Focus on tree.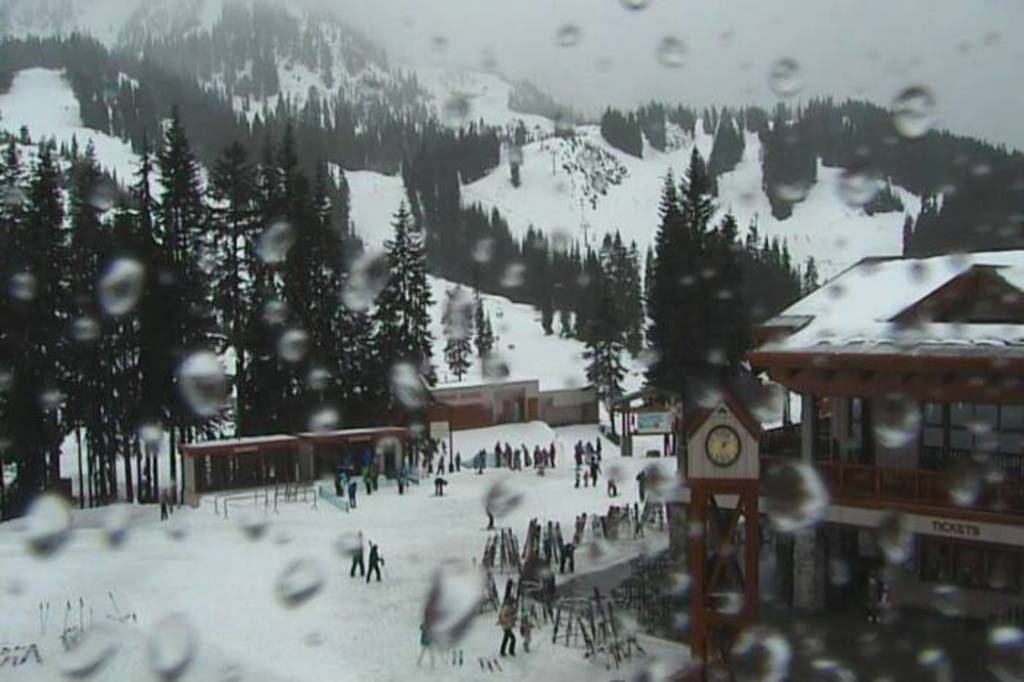
Focused at bbox(475, 119, 500, 173).
